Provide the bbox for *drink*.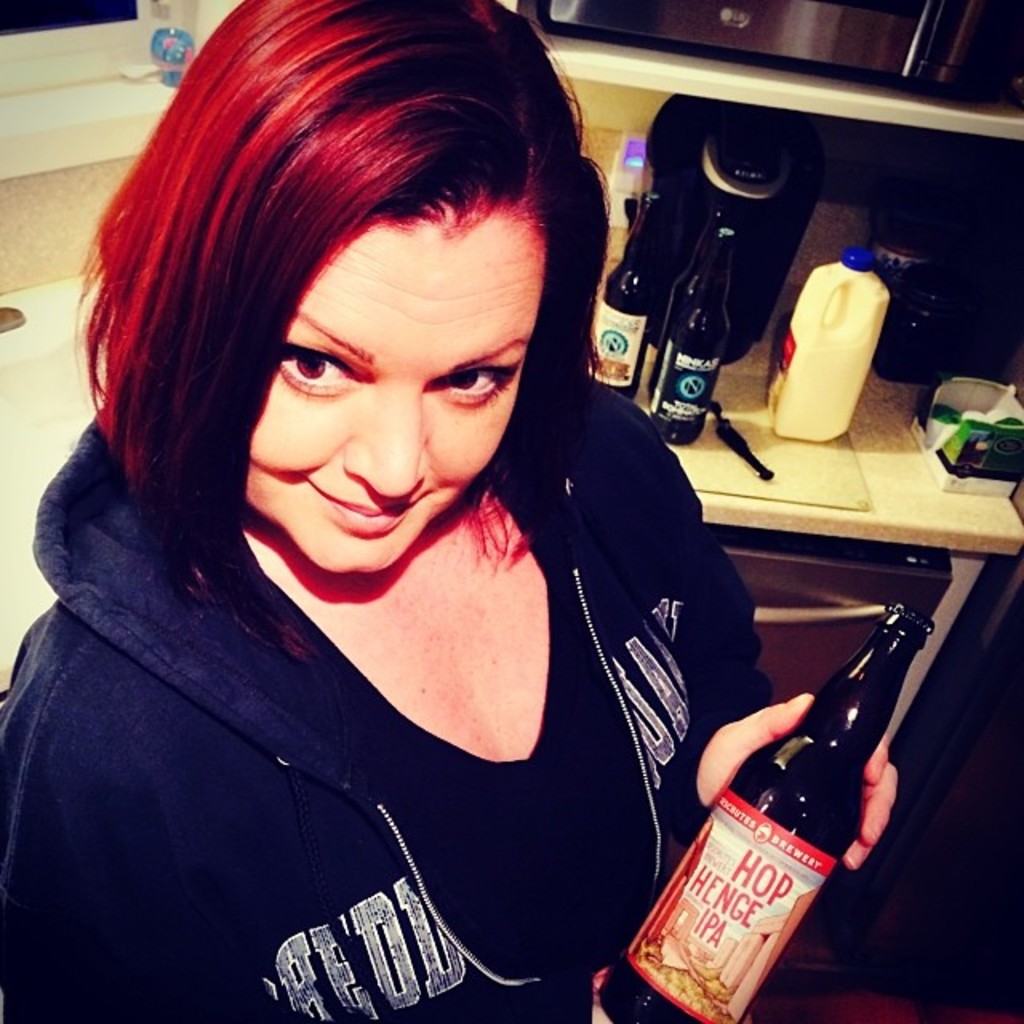
x1=662, y1=578, x2=906, y2=1003.
